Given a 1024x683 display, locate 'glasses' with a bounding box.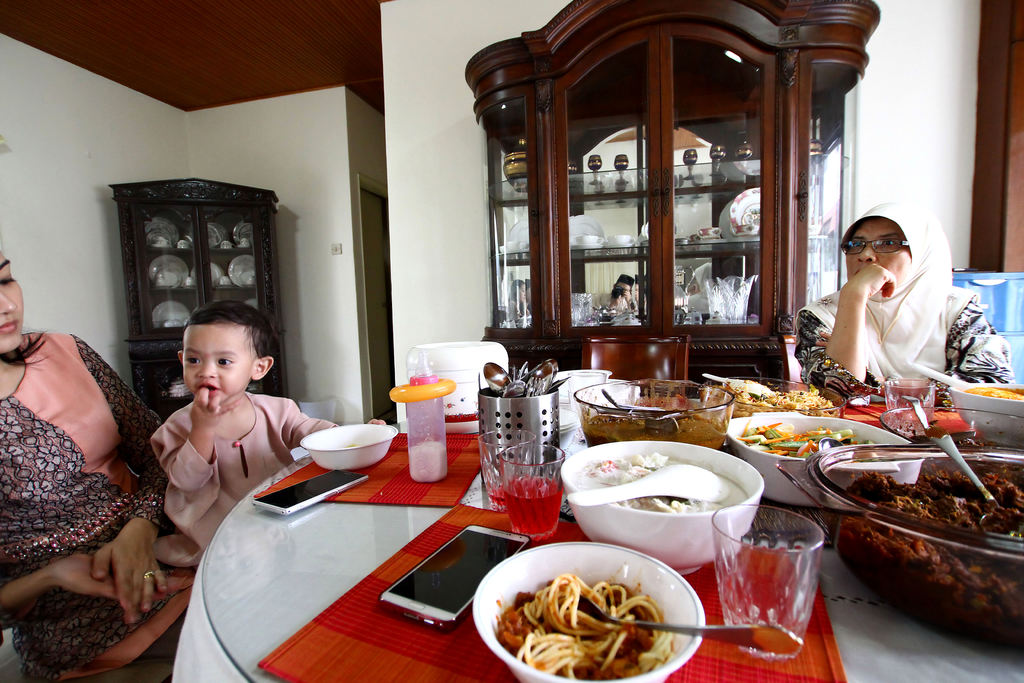
Located: l=838, t=234, r=913, b=250.
